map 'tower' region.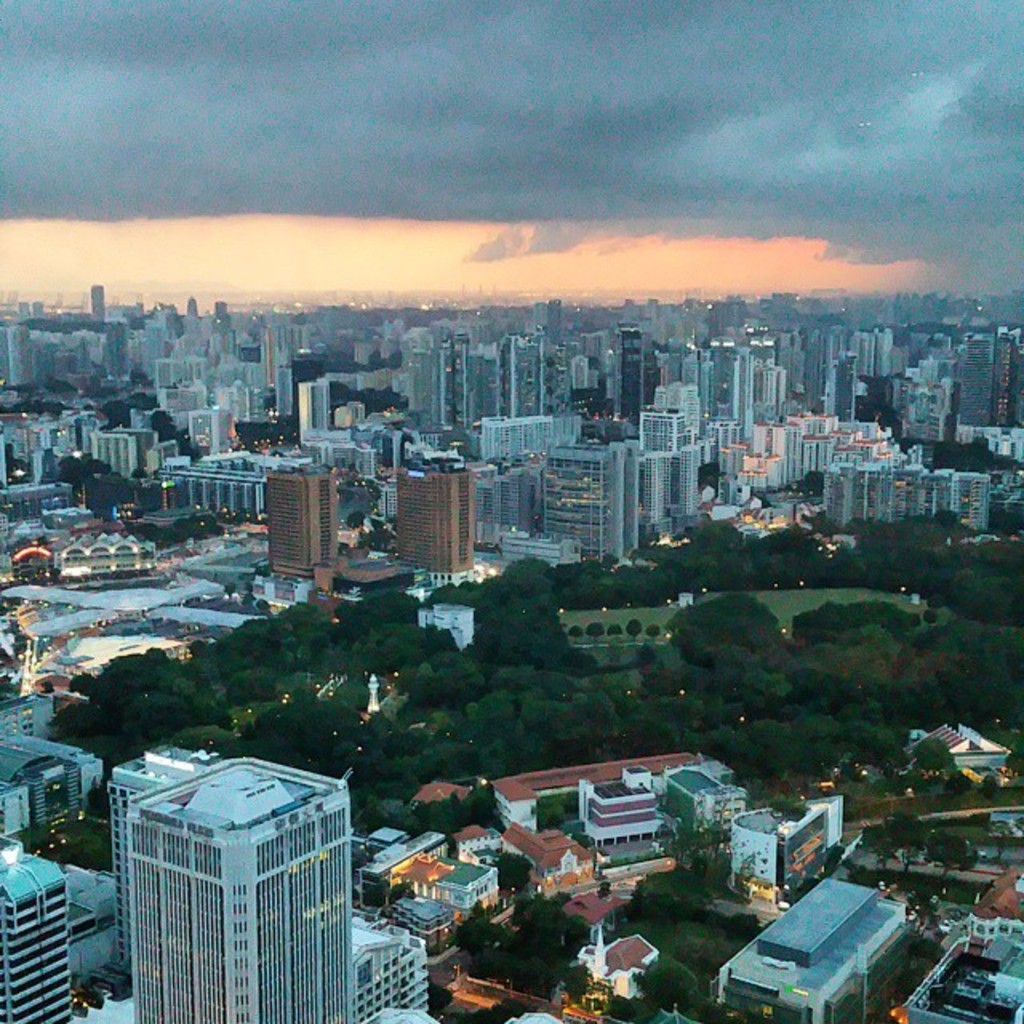
Mapped to {"left": 398, "top": 466, "right": 477, "bottom": 592}.
